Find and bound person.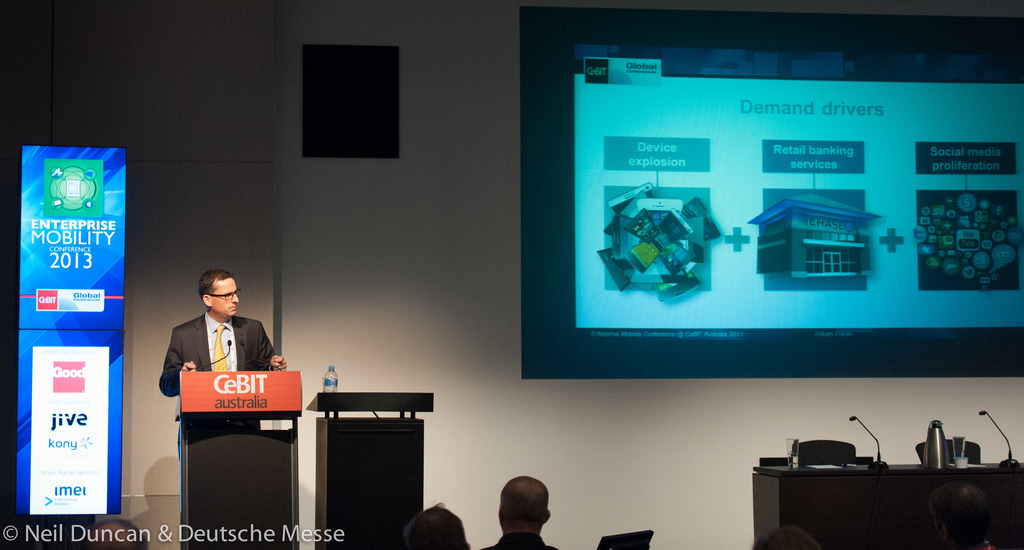
Bound: x1=755 y1=524 x2=819 y2=549.
